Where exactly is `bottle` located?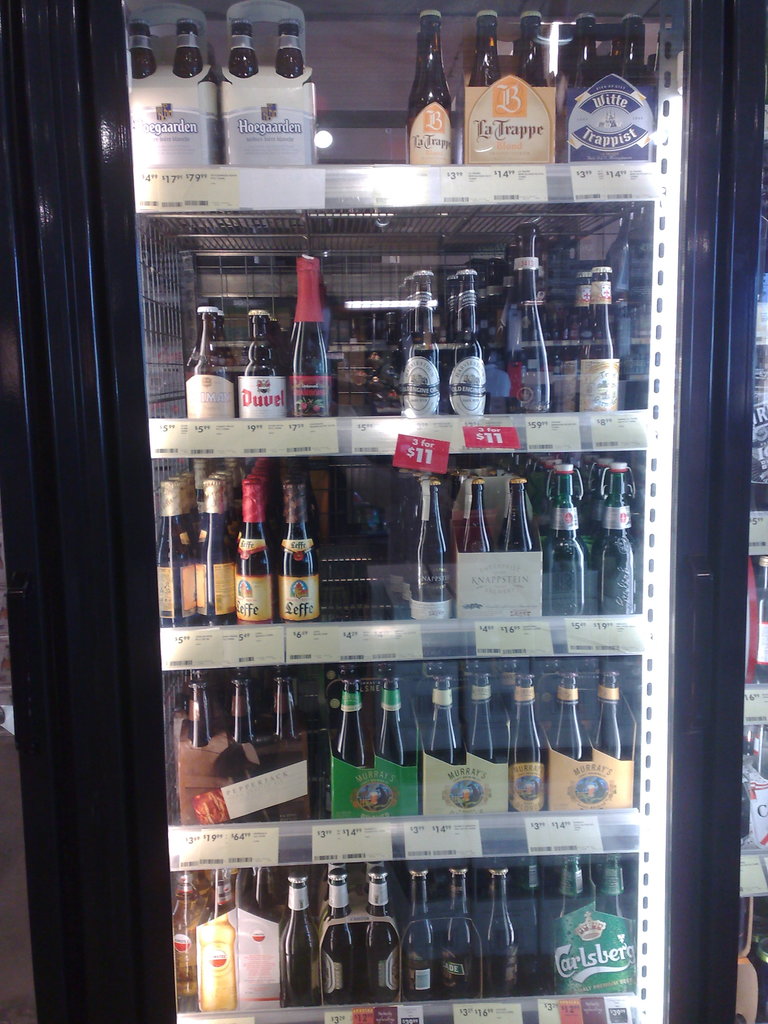
Its bounding box is [left=402, top=275, right=445, bottom=413].
